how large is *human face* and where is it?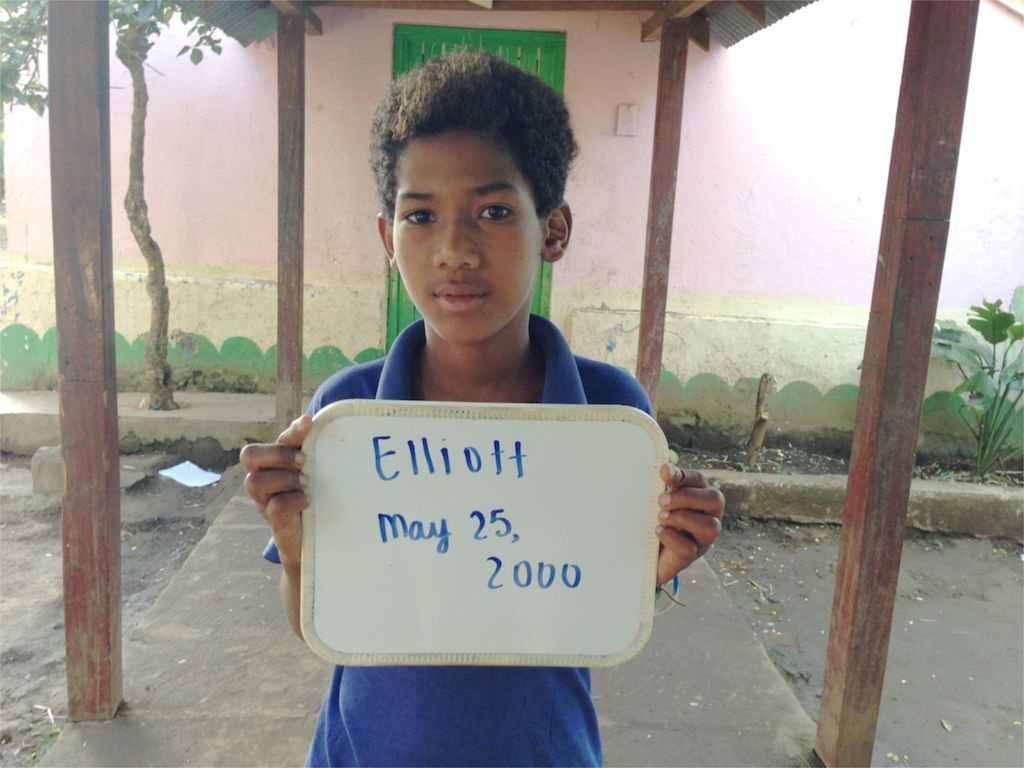
Bounding box: [396, 131, 544, 342].
